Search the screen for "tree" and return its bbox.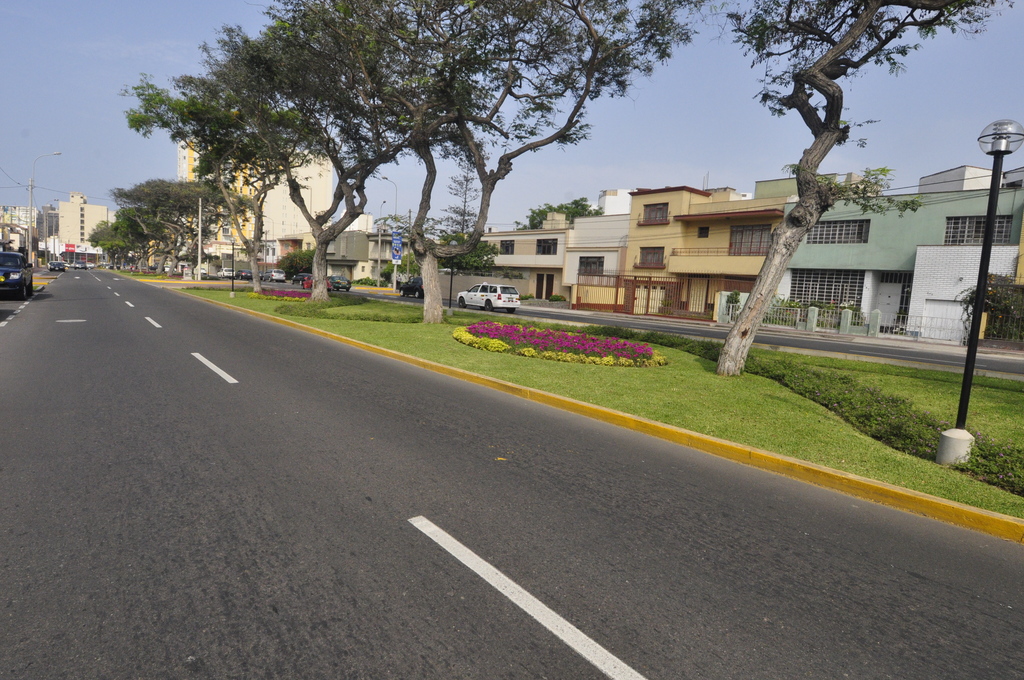
Found: left=512, top=194, right=597, bottom=228.
